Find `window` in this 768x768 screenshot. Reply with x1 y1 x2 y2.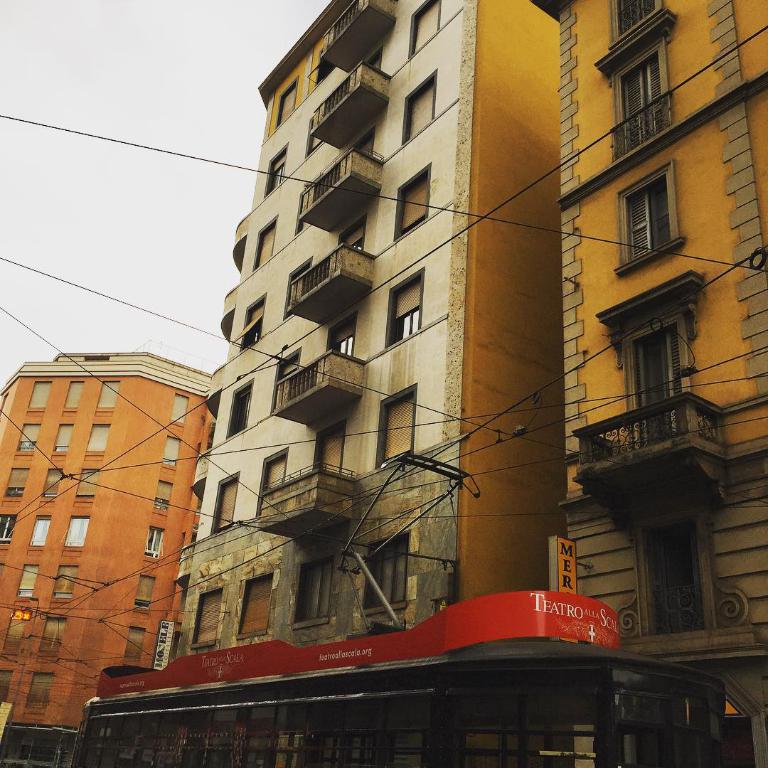
292 556 332 628.
